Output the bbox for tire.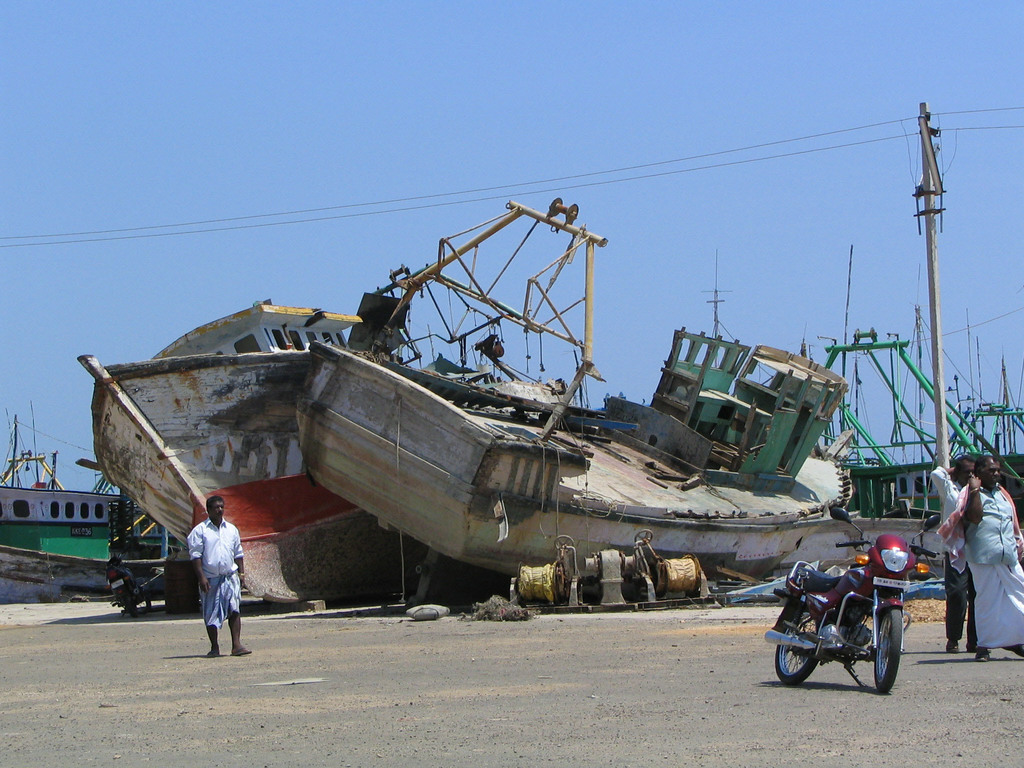
bbox(774, 596, 820, 684).
